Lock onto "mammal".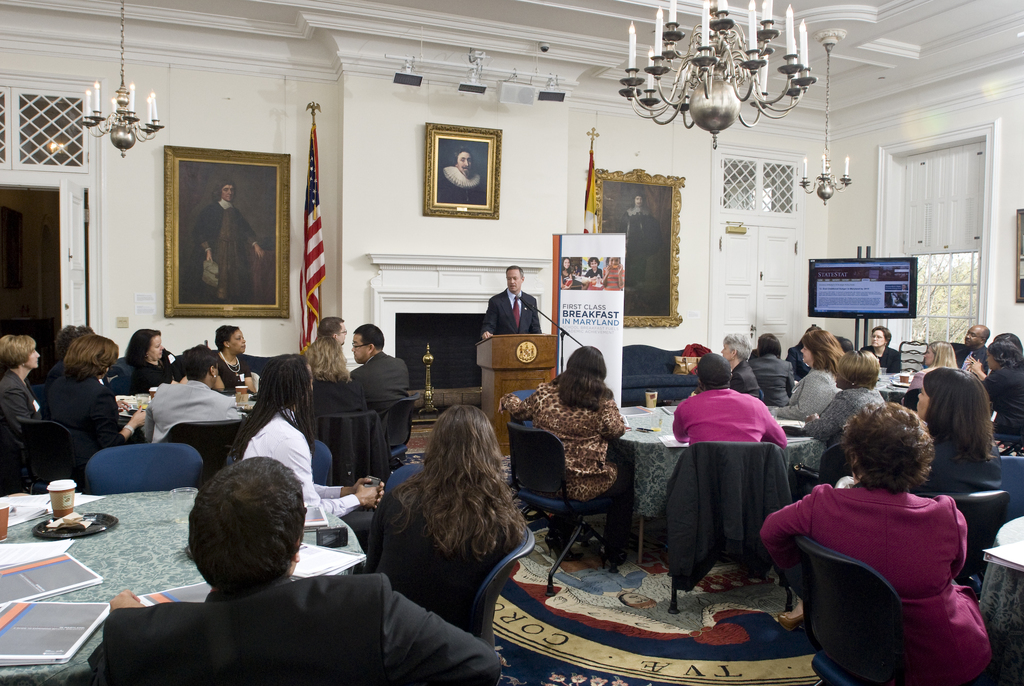
Locked: 0/335/51/455.
